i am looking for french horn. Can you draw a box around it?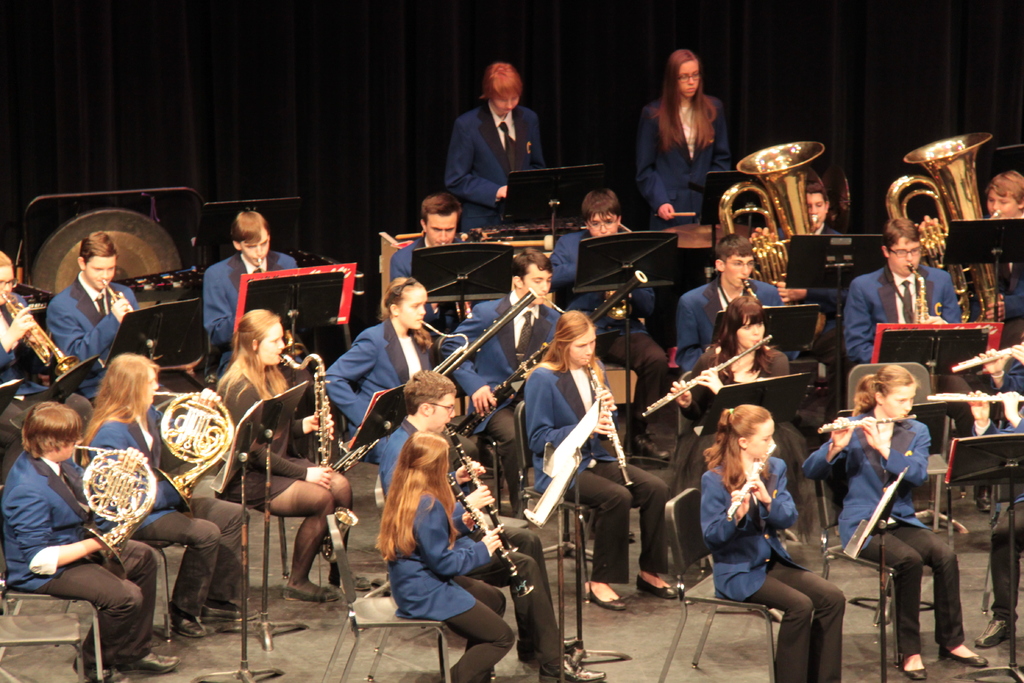
Sure, the bounding box is (left=586, top=358, right=641, bottom=494).
